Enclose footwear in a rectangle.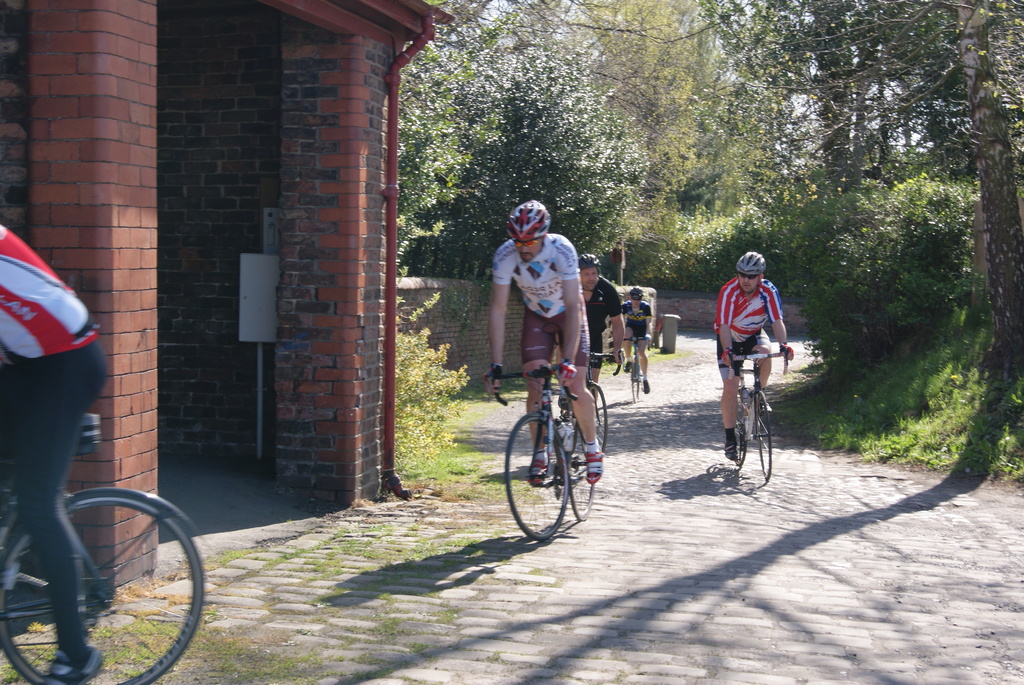
bbox=(524, 453, 548, 487).
